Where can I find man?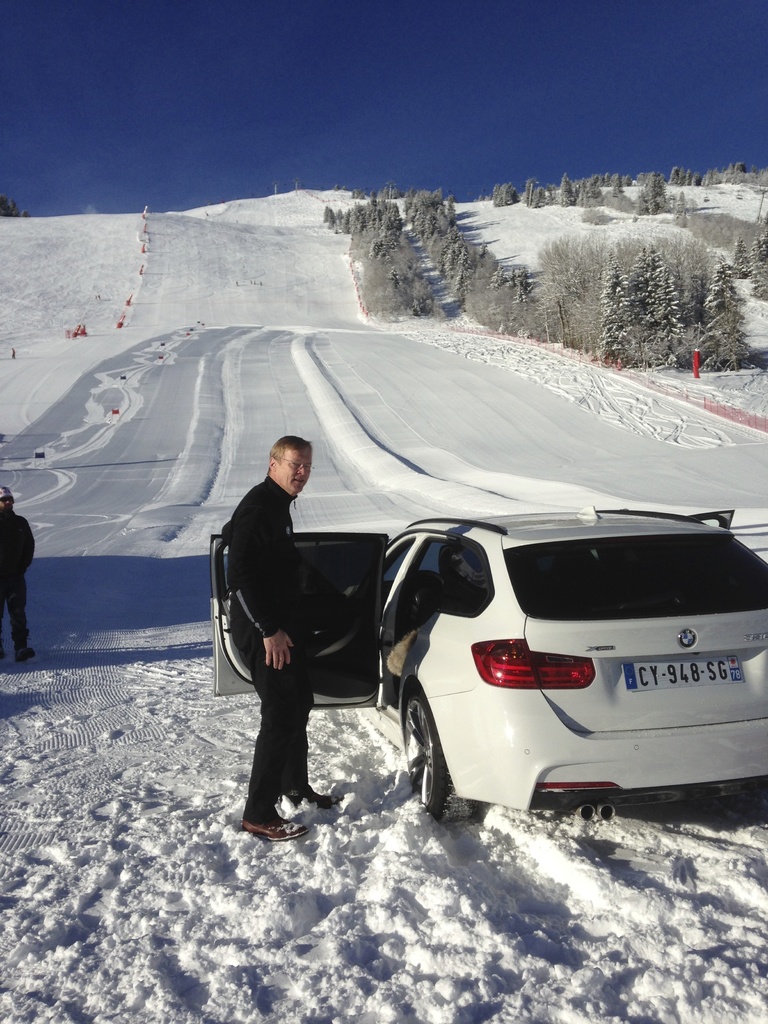
You can find it at locate(236, 435, 340, 842).
